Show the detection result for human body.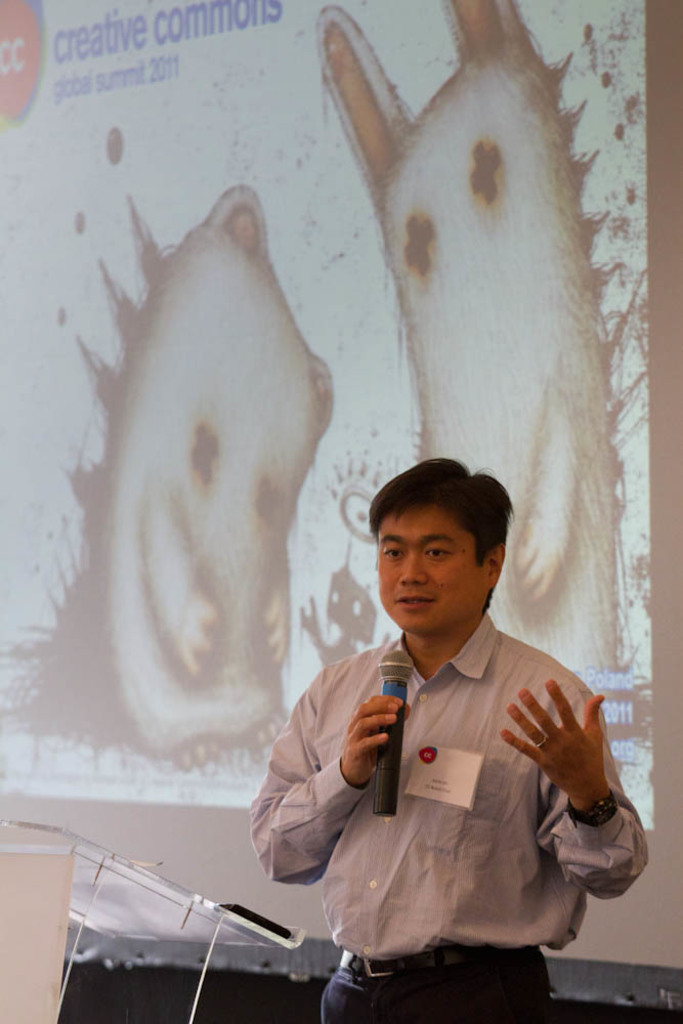
{"left": 280, "top": 504, "right": 635, "bottom": 1023}.
